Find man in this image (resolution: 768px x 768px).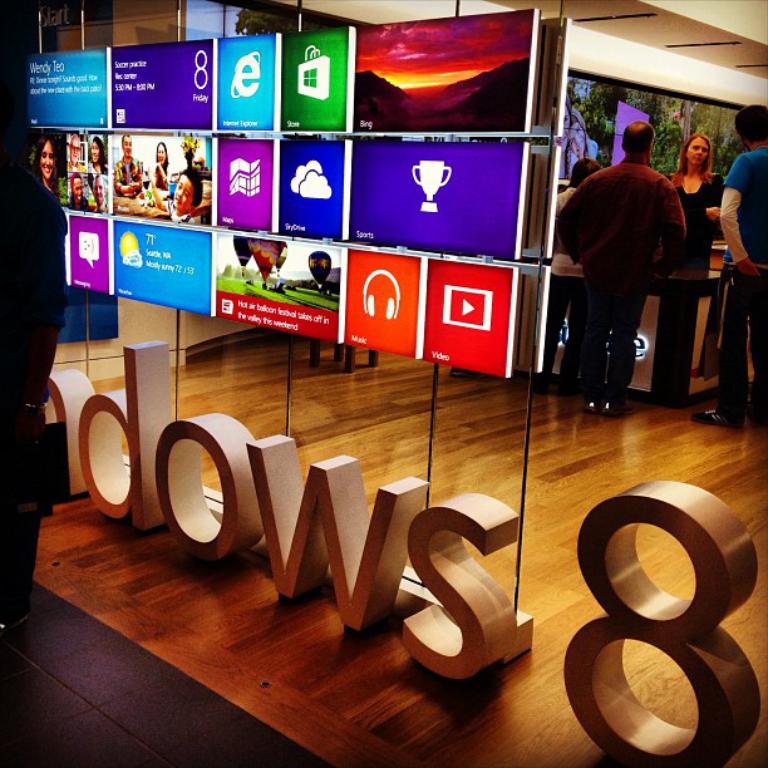
<region>567, 110, 708, 399</region>.
